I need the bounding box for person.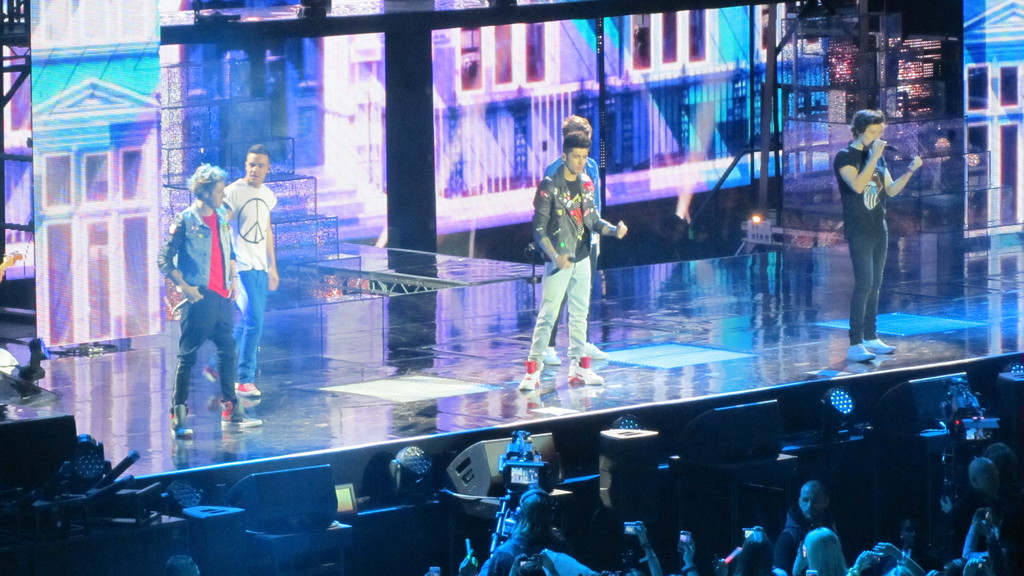
Here it is: left=838, top=109, right=918, bottom=369.
